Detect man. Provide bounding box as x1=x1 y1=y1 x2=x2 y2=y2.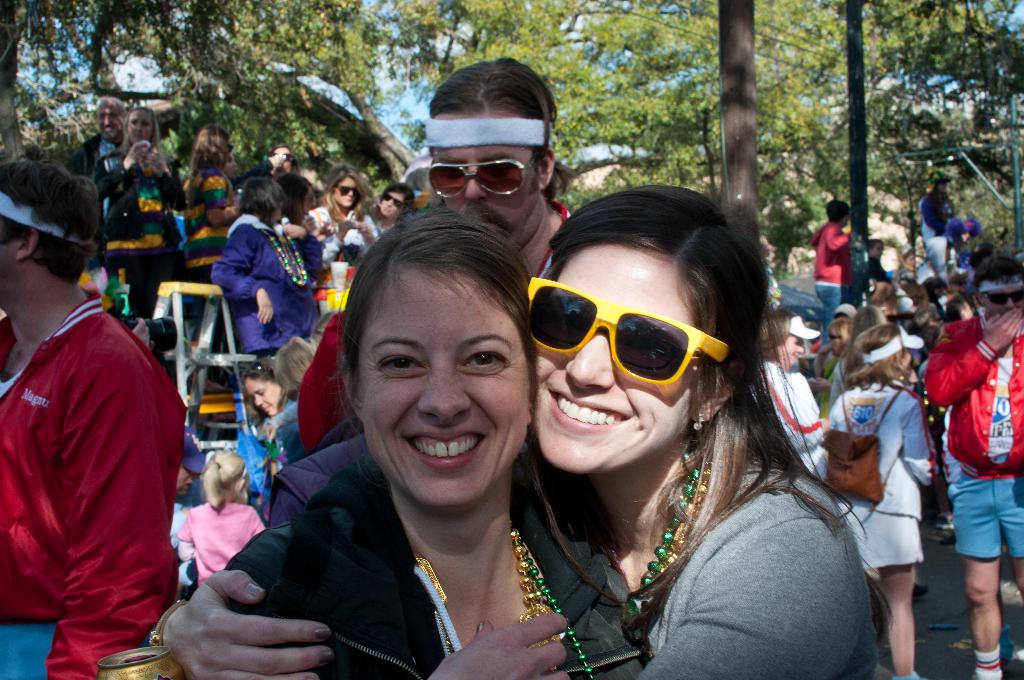
x1=806 y1=190 x2=851 y2=354.
